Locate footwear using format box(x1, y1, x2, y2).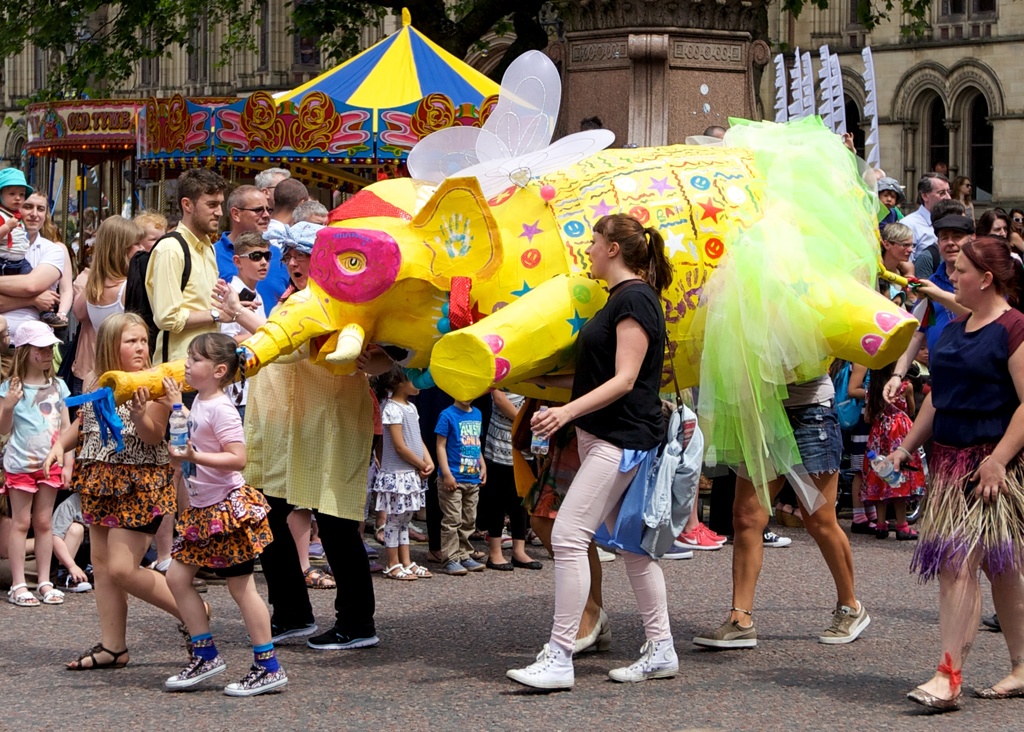
box(308, 543, 323, 560).
